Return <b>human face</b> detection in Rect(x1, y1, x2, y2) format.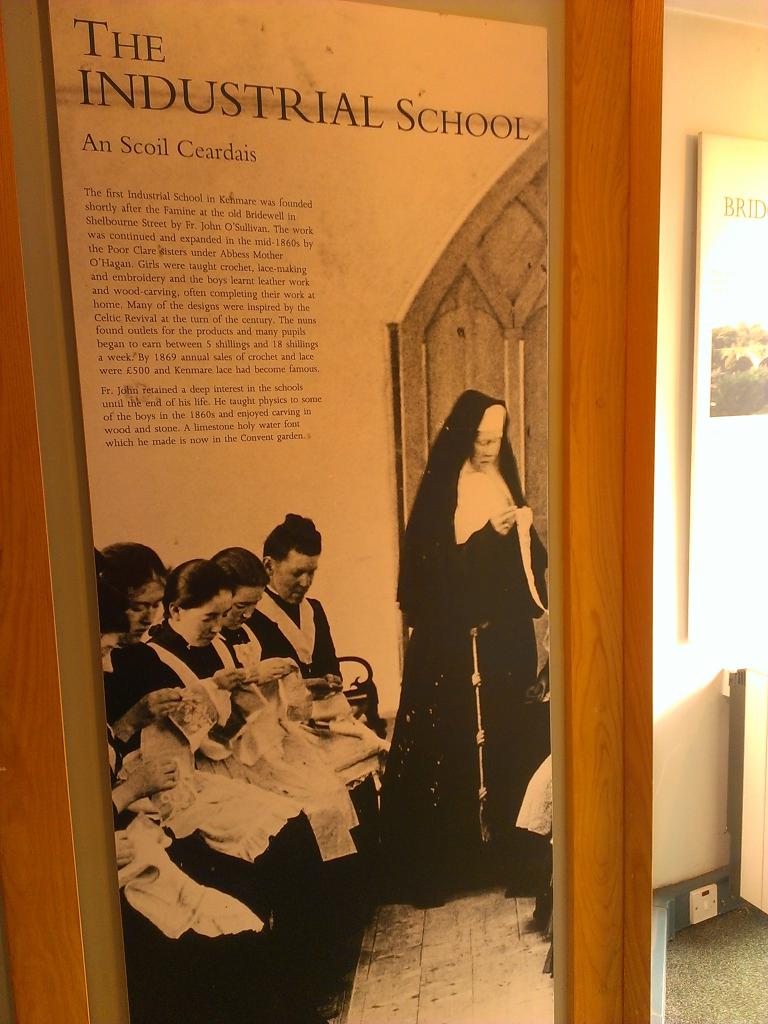
Rect(128, 585, 159, 641).
